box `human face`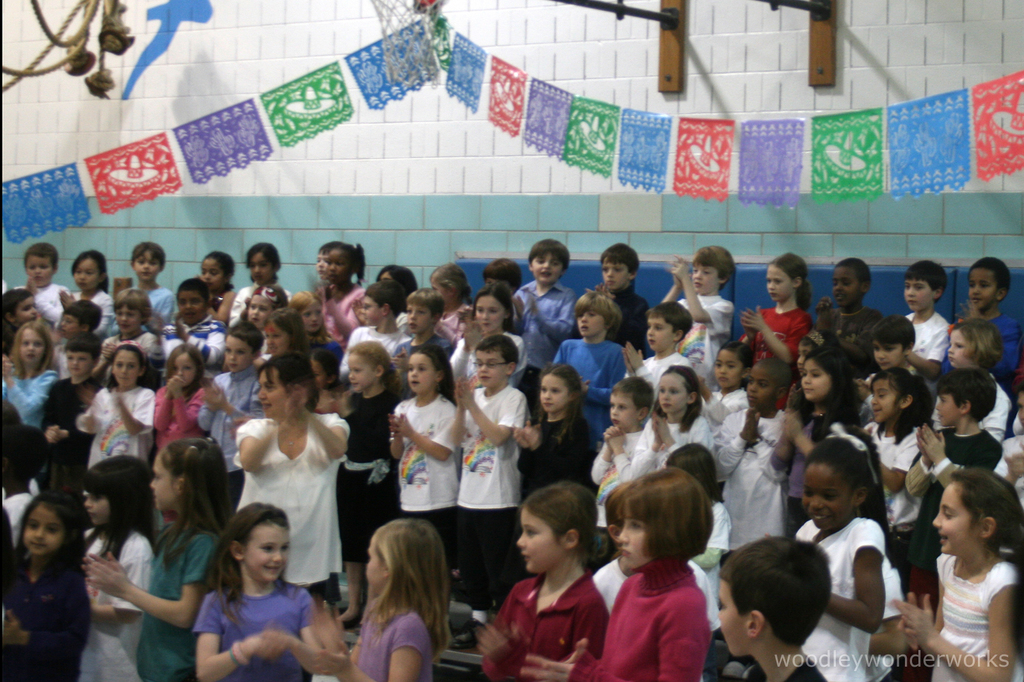
<box>115,305,137,333</box>
